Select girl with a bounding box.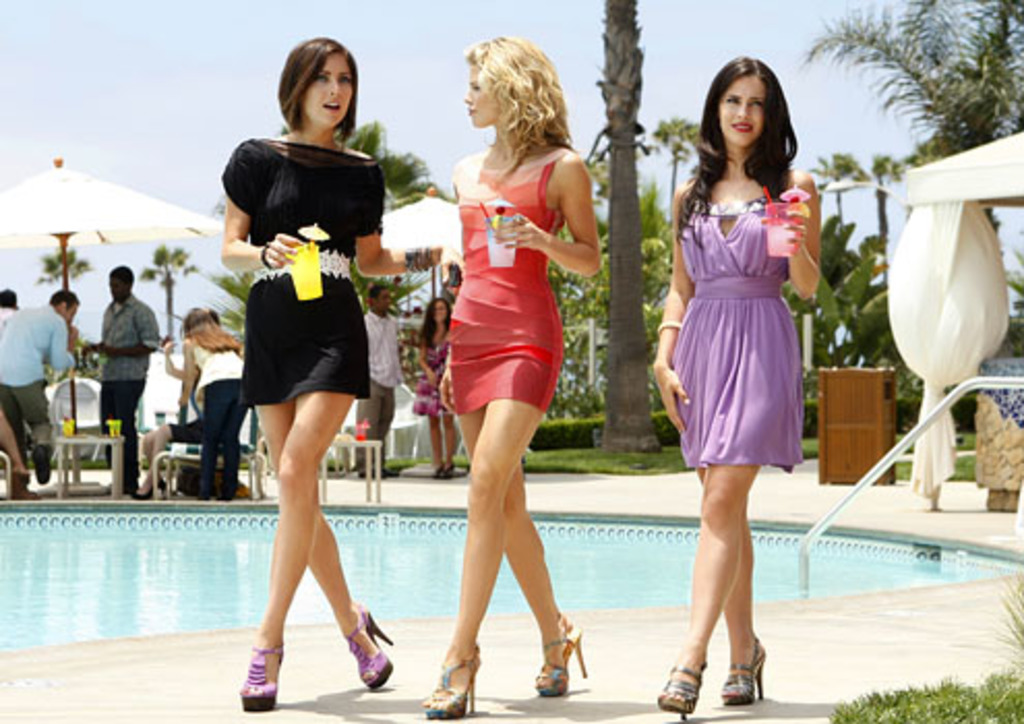
pyautogui.locateOnScreen(652, 56, 825, 720).
